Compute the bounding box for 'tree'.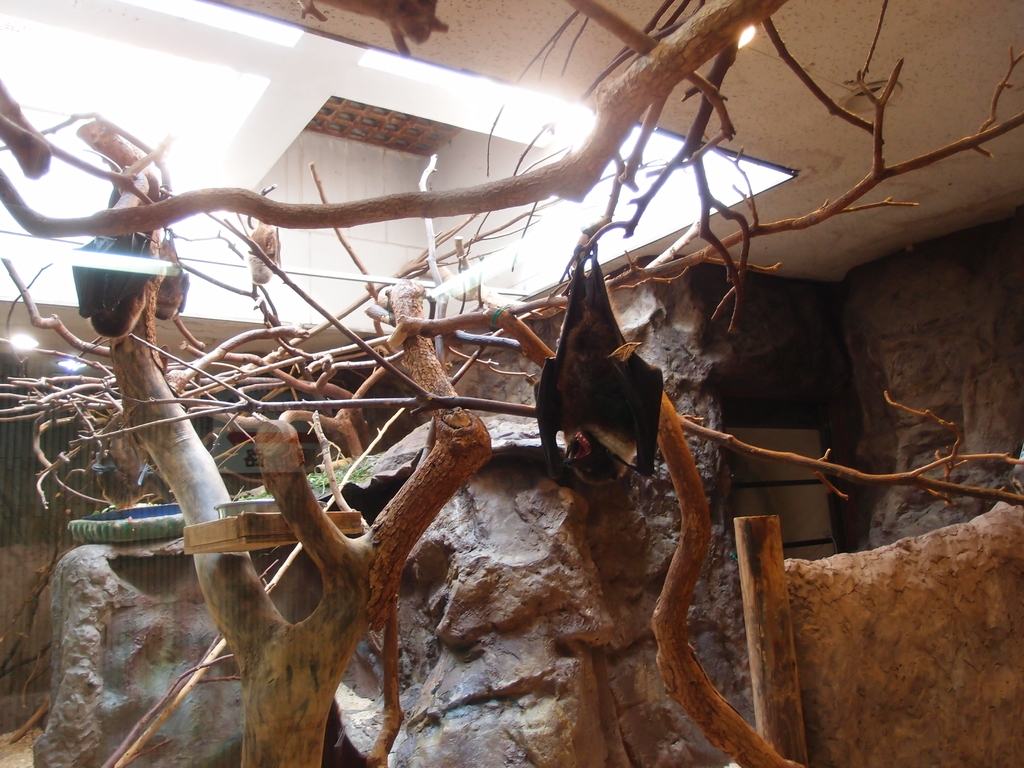
{"left": 0, "top": 0, "right": 1023, "bottom": 767}.
